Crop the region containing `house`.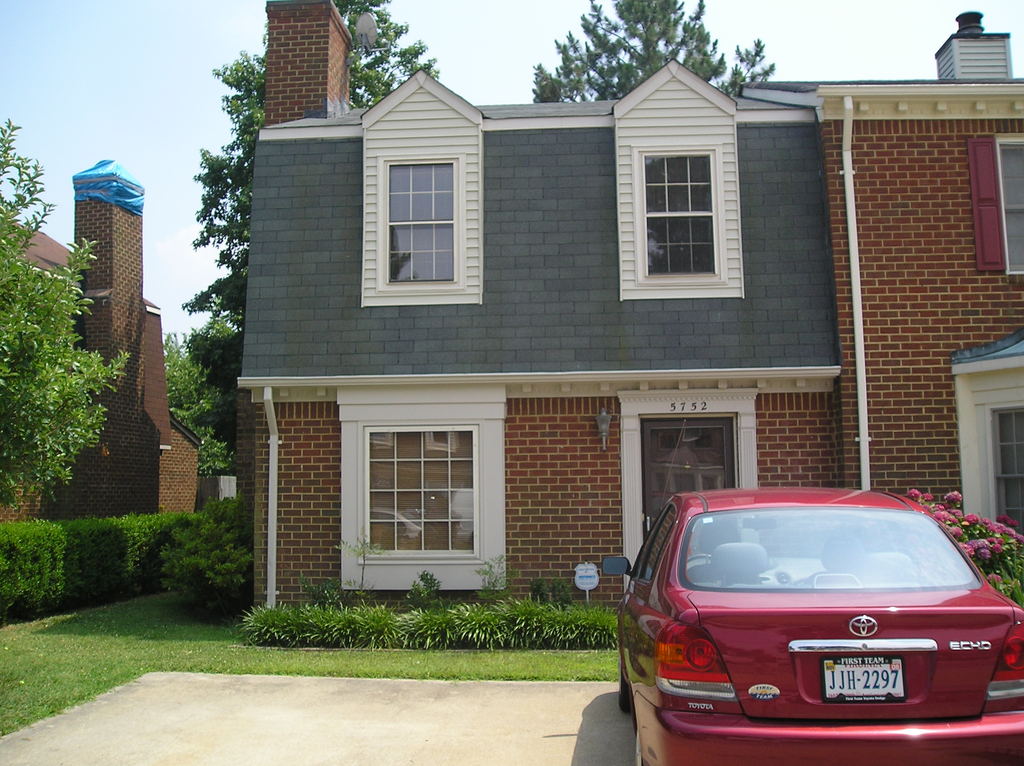
Crop region: [232,0,1023,617].
